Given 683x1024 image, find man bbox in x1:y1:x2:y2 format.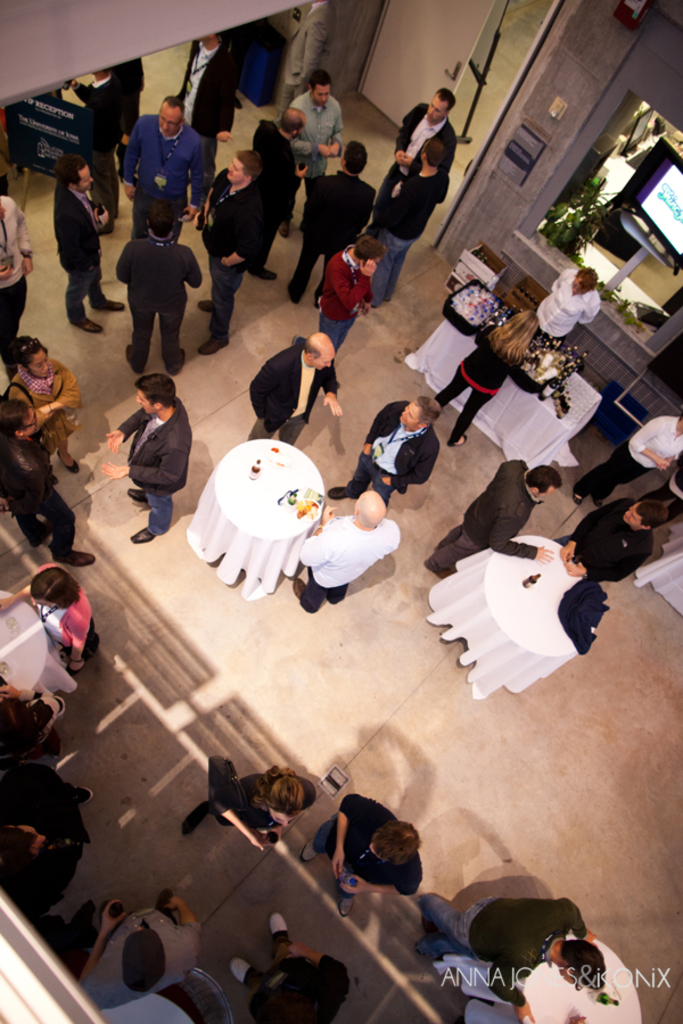
364:91:458:238.
